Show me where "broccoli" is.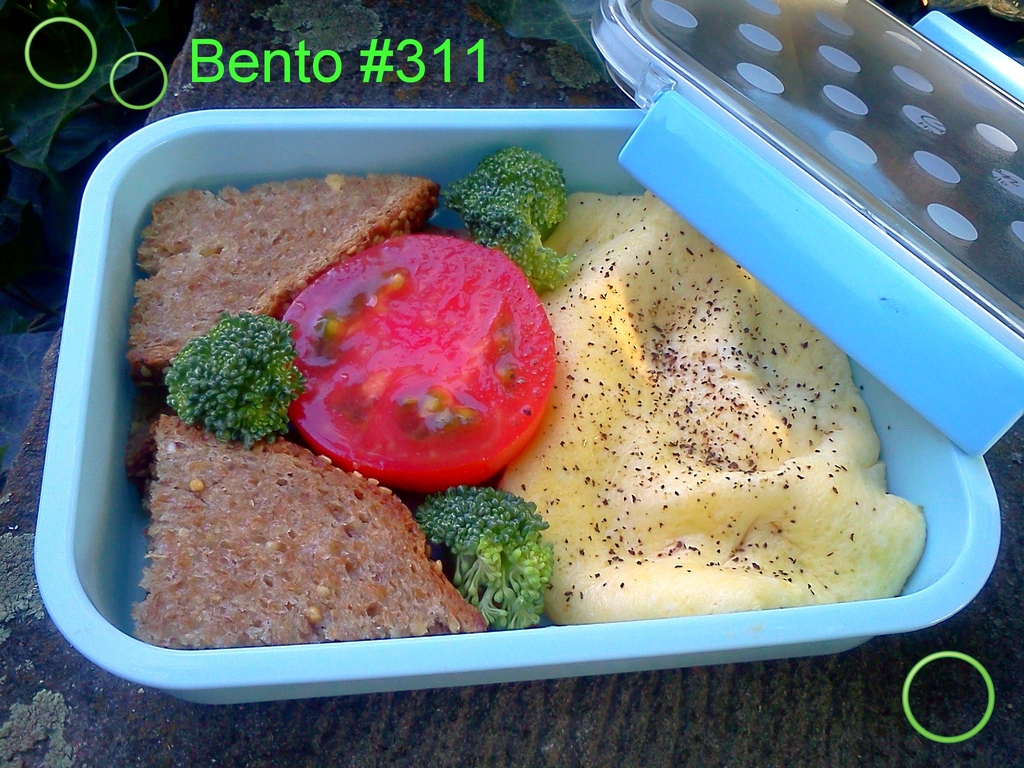
"broccoli" is at [left=412, top=481, right=555, bottom=626].
